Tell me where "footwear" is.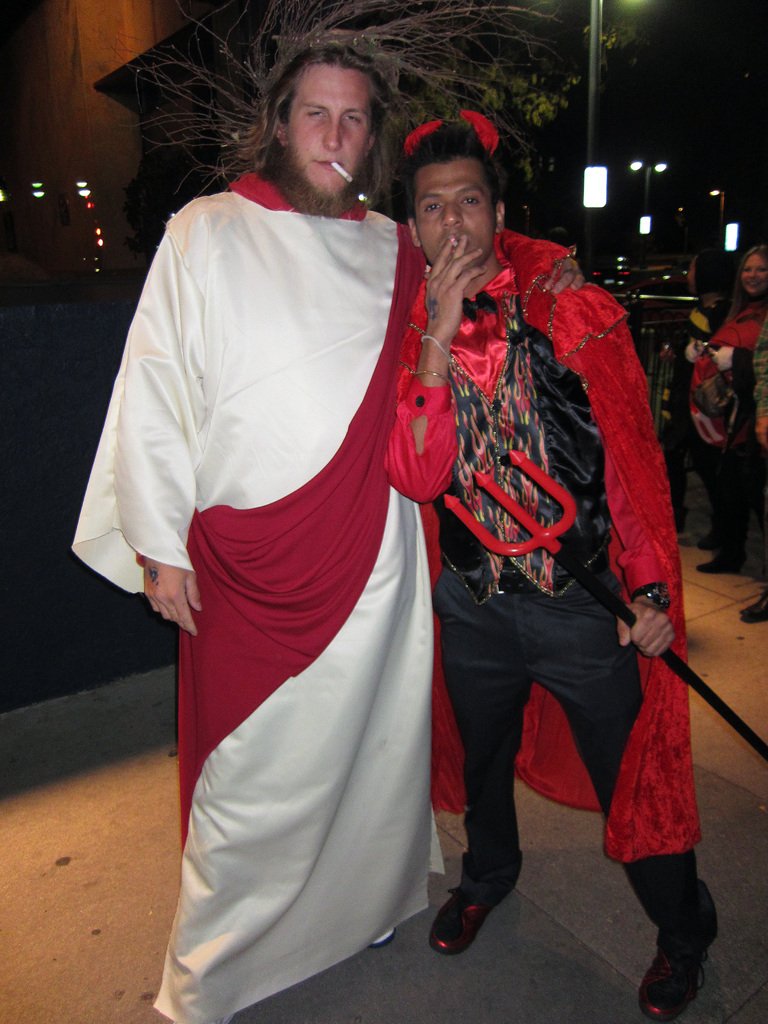
"footwear" is at box=[696, 556, 744, 571].
